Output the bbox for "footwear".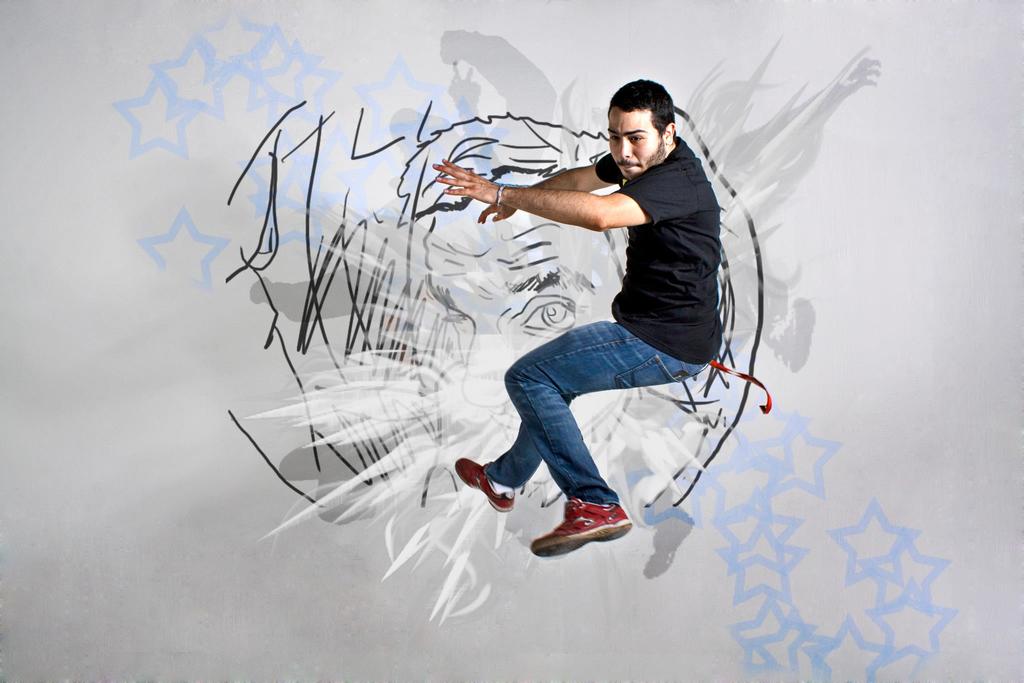
<region>452, 457, 516, 511</region>.
